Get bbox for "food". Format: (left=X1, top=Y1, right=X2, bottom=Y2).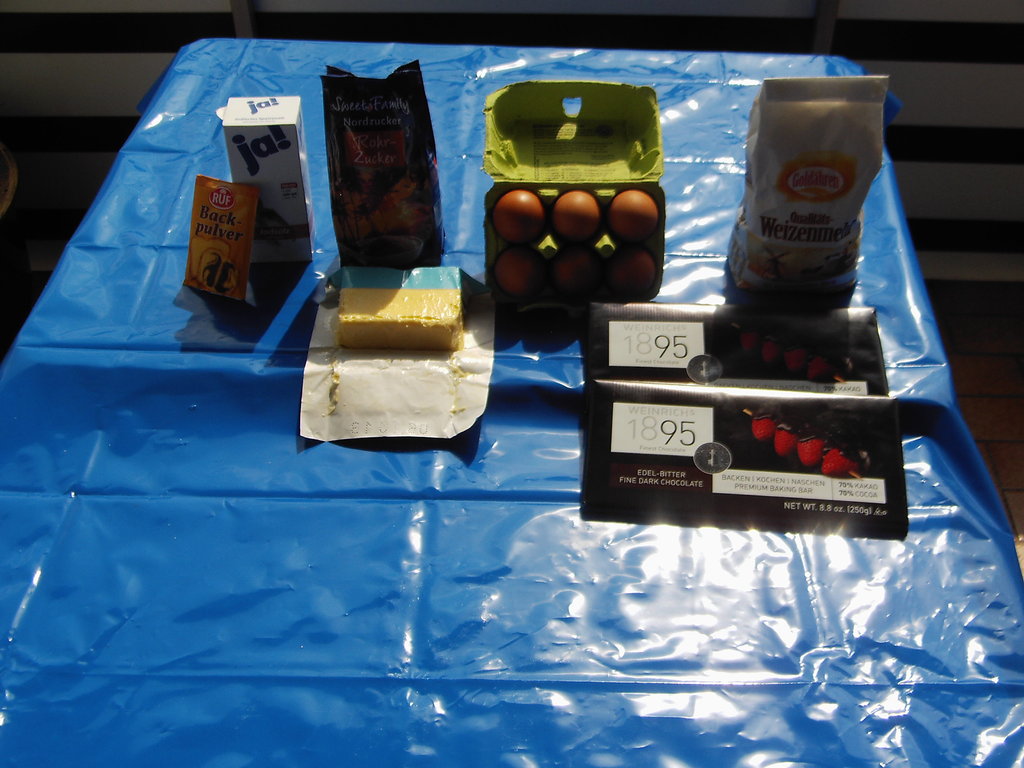
(left=541, top=254, right=587, bottom=299).
